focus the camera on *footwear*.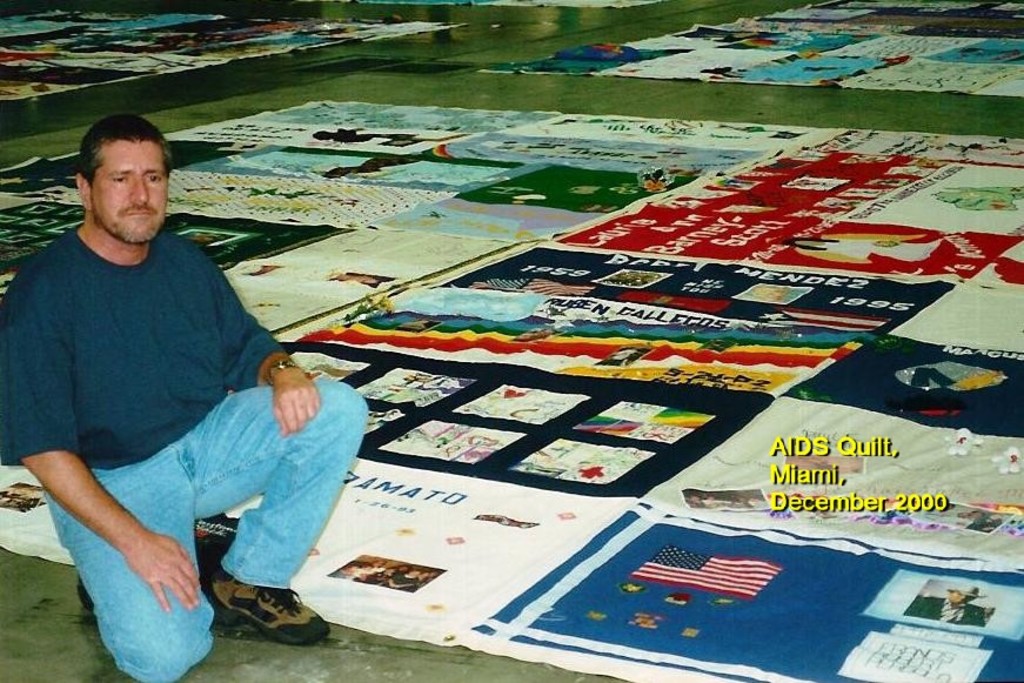
Focus region: detection(73, 574, 95, 612).
